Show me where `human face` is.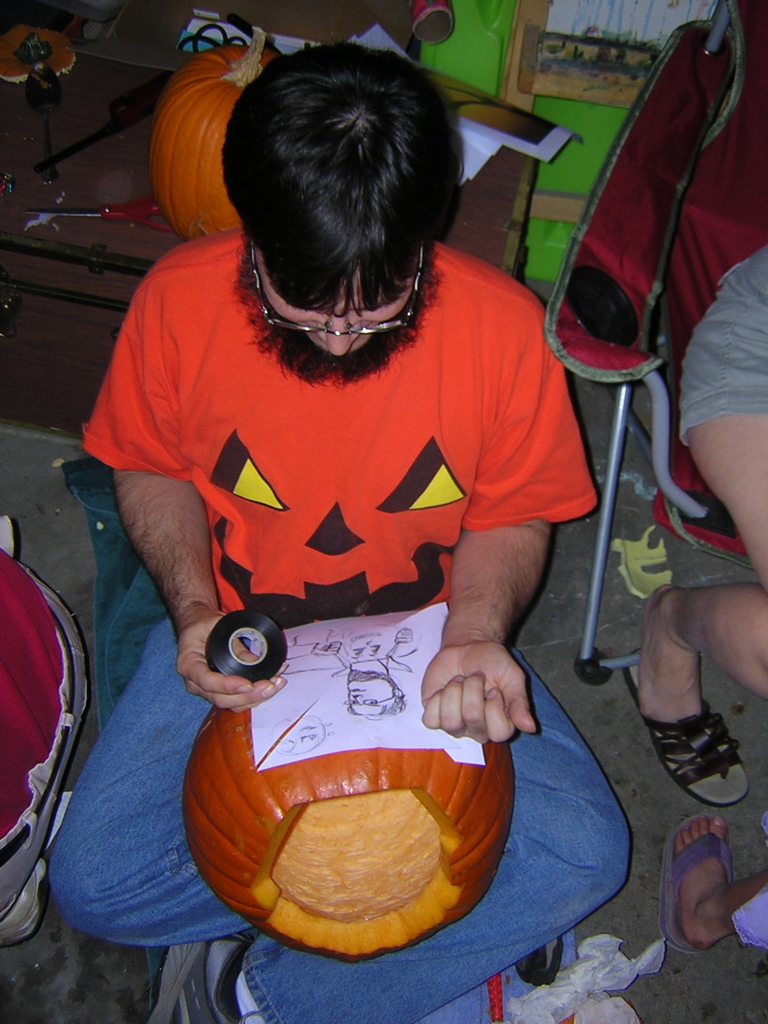
`human face` is at <box>343,676,392,713</box>.
